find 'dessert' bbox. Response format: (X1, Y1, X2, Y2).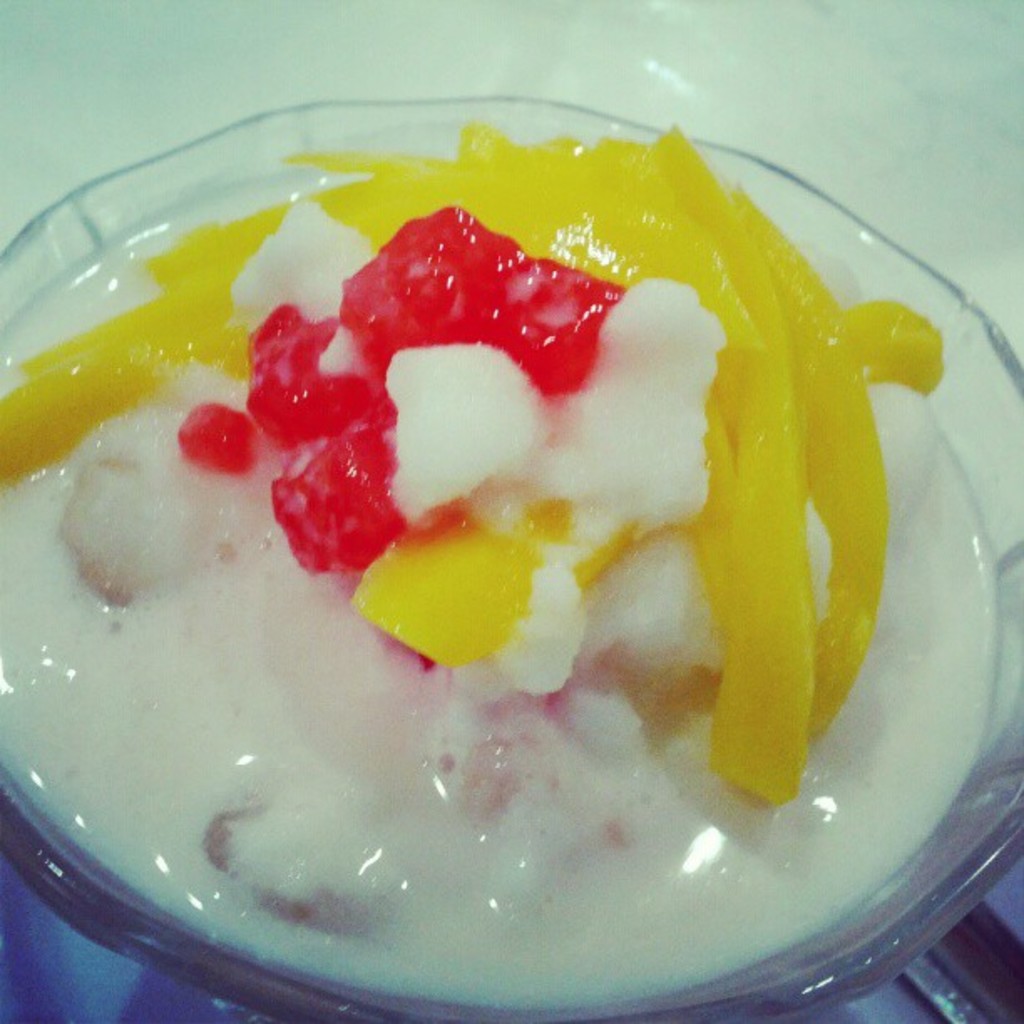
(50, 97, 960, 994).
